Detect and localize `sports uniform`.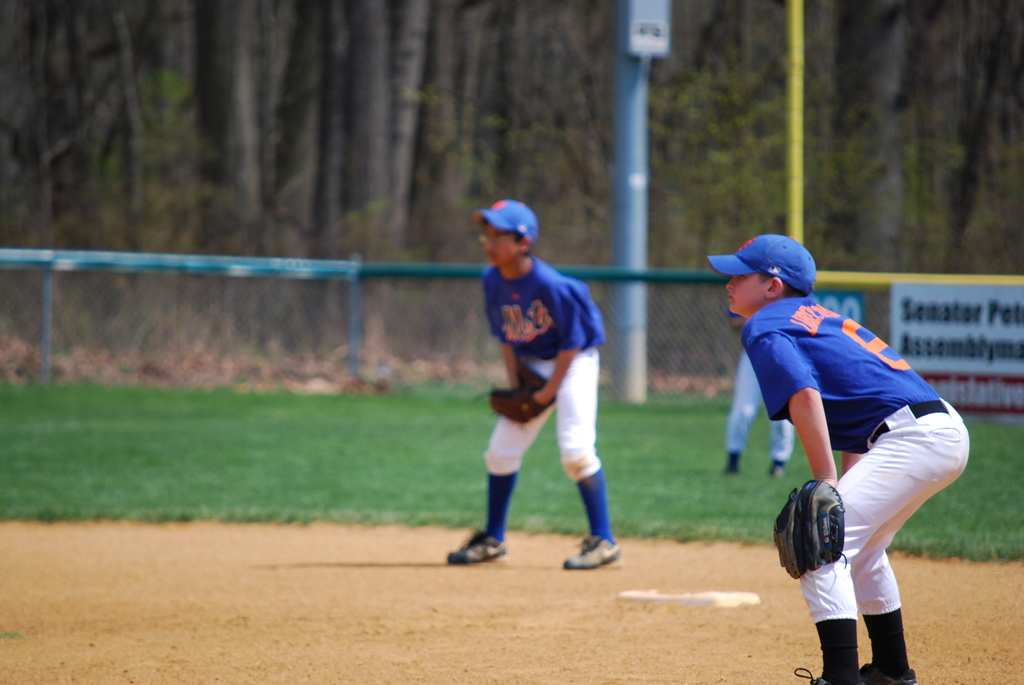
Localized at (445, 196, 618, 567).
